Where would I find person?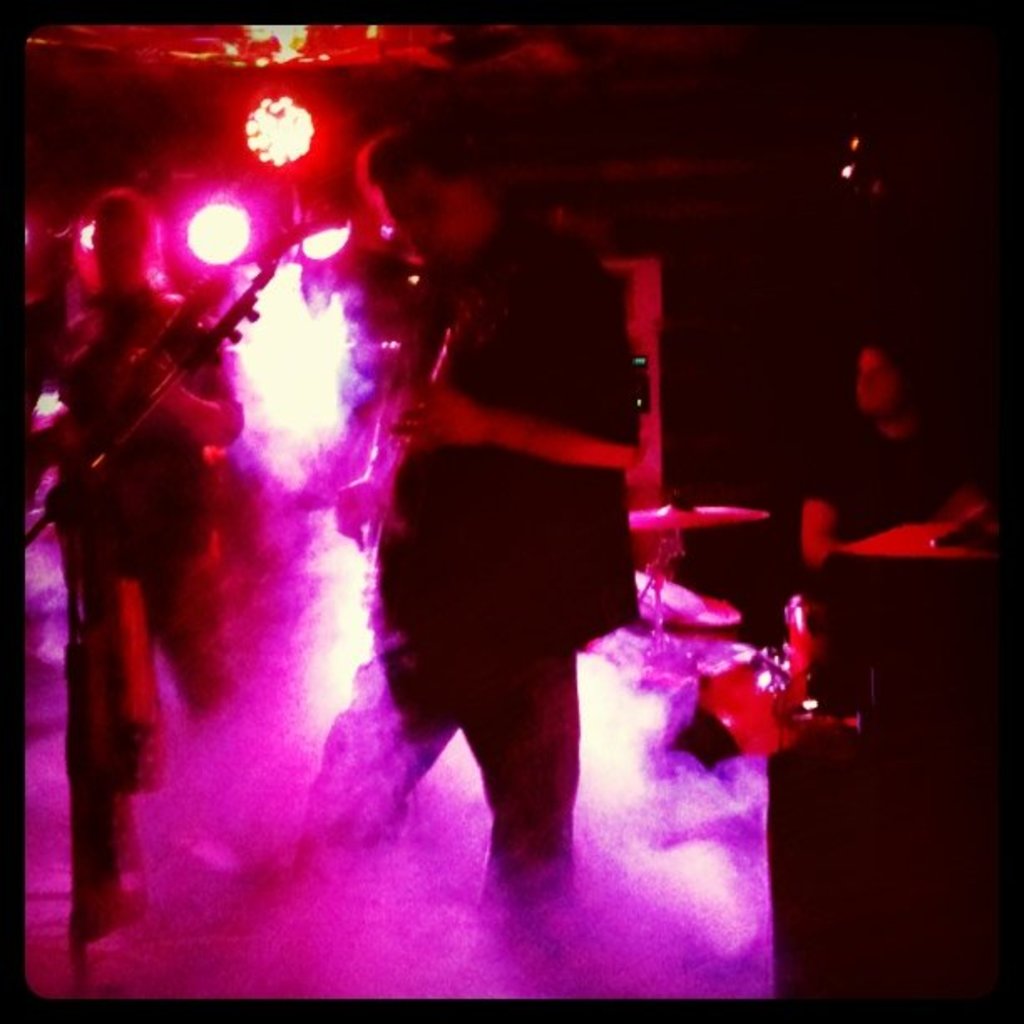
At box=[249, 189, 656, 902].
